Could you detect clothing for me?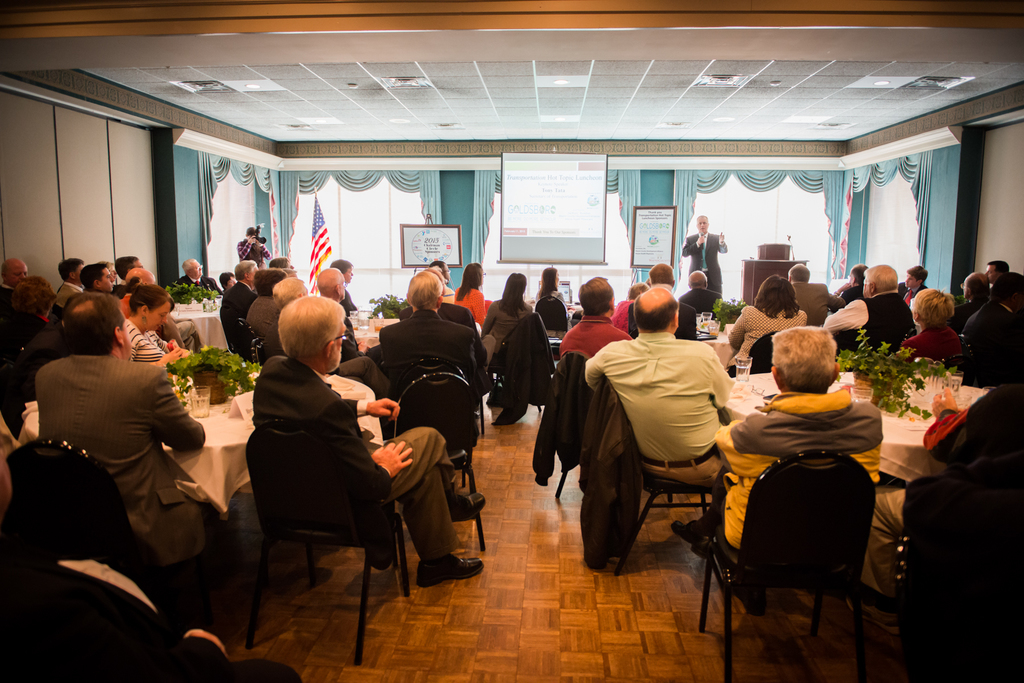
Detection result: bbox(247, 352, 461, 565).
